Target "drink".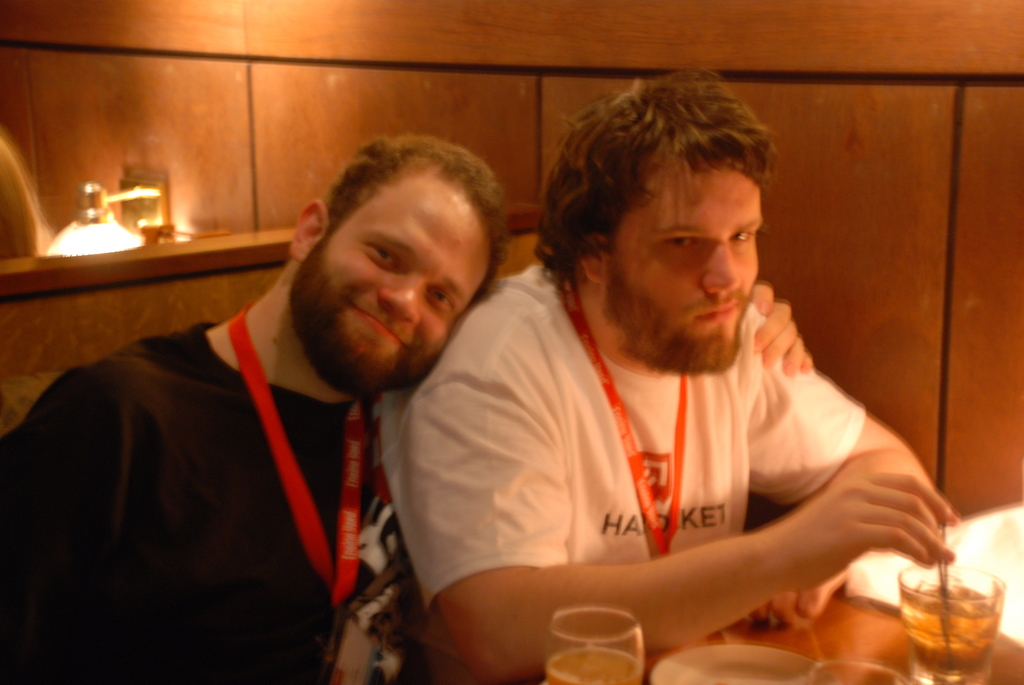
Target region: rect(545, 642, 639, 684).
